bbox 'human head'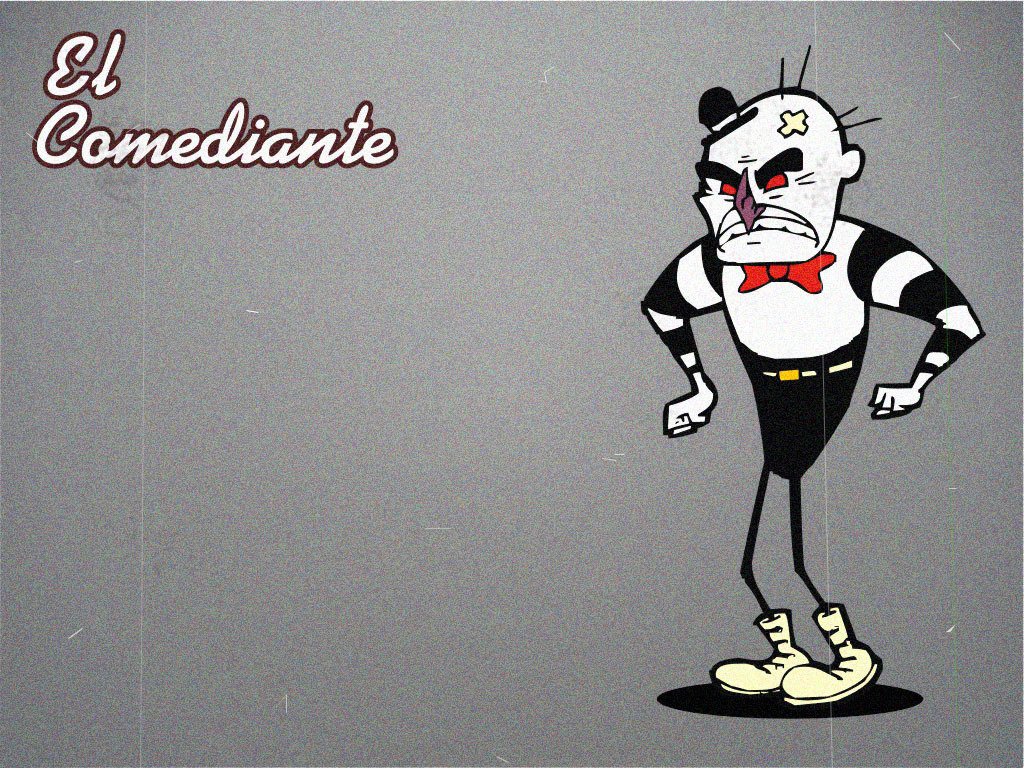
box(697, 82, 879, 261)
